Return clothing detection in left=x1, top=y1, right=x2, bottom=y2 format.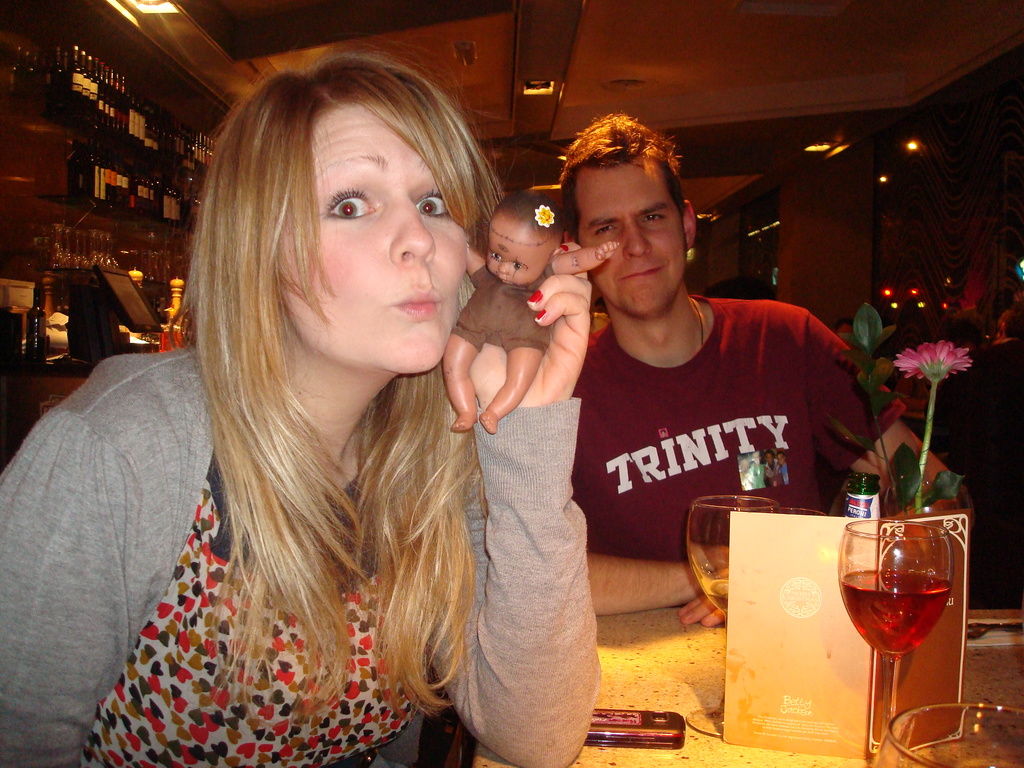
left=0, top=344, right=604, bottom=767.
